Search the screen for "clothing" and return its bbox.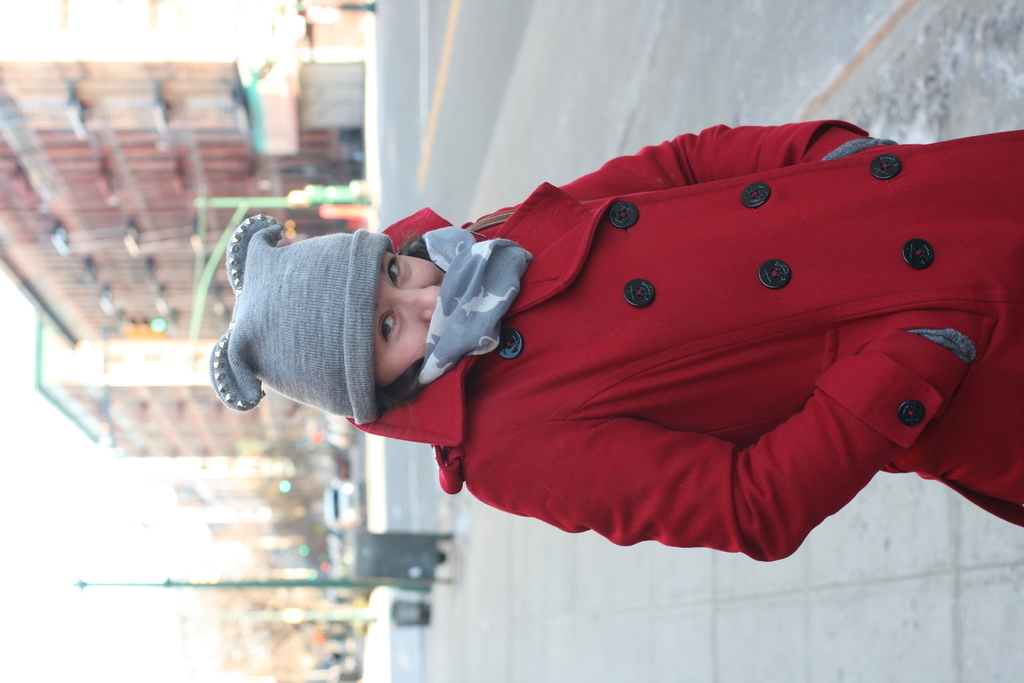
Found: (left=260, top=92, right=1018, bottom=563).
